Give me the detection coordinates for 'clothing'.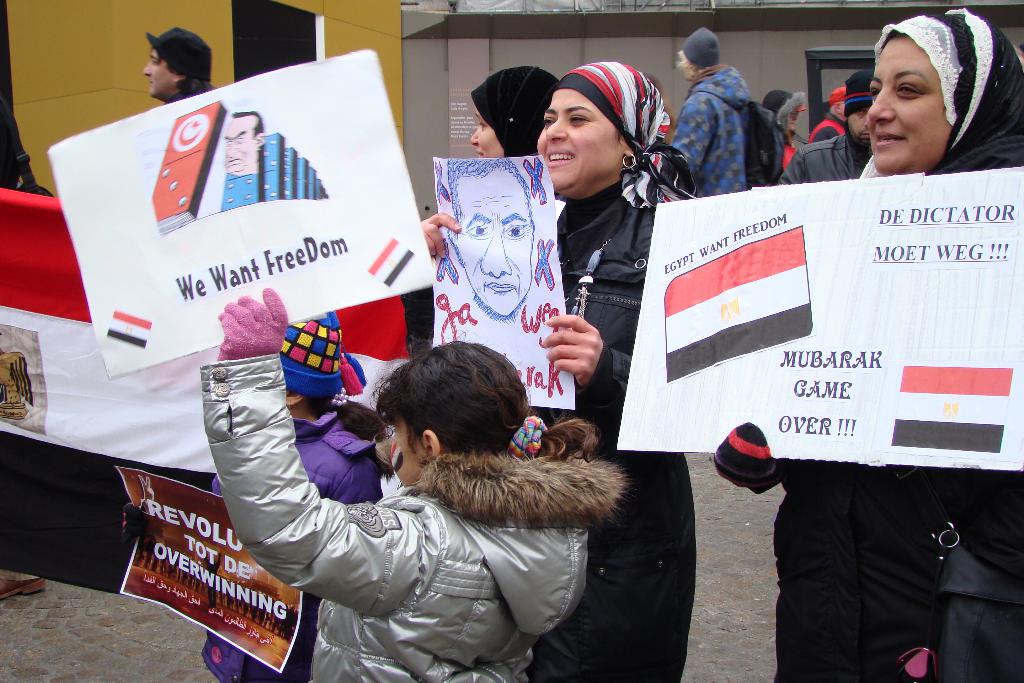
bbox=(473, 66, 561, 158).
